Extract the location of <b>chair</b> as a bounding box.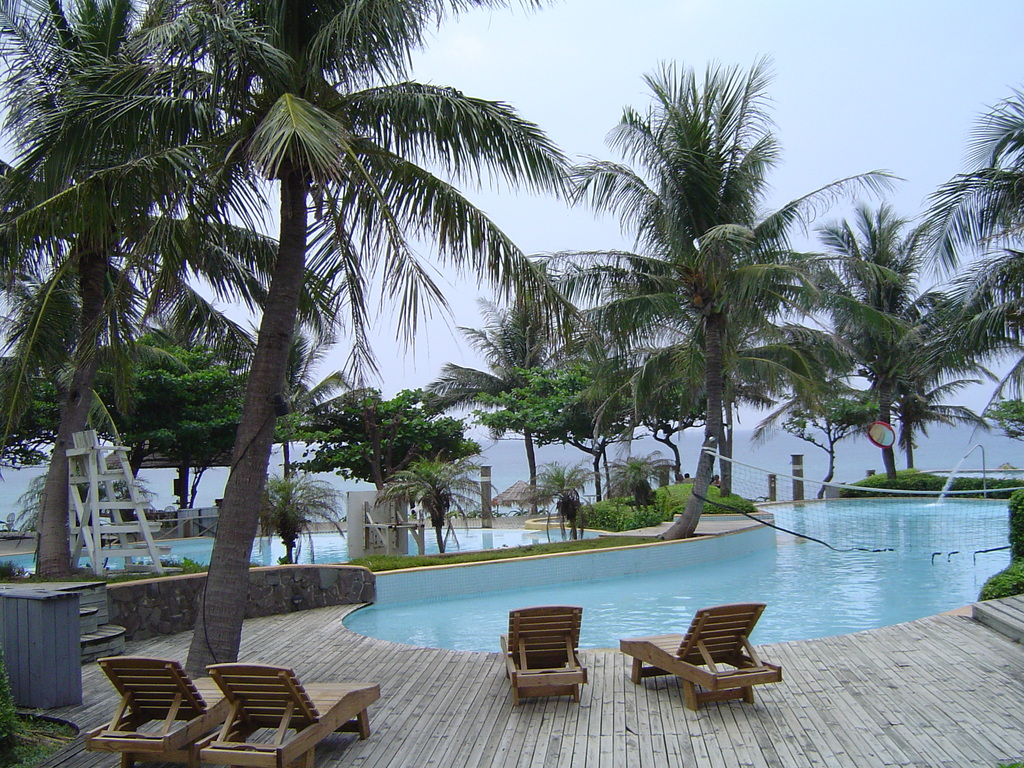
detection(618, 604, 783, 712).
